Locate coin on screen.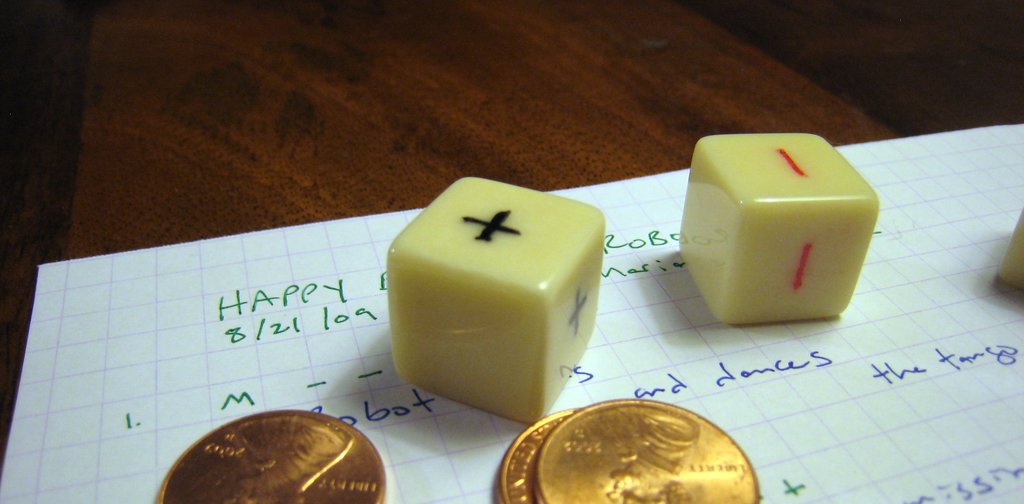
On screen at x1=529 y1=394 x2=765 y2=503.
